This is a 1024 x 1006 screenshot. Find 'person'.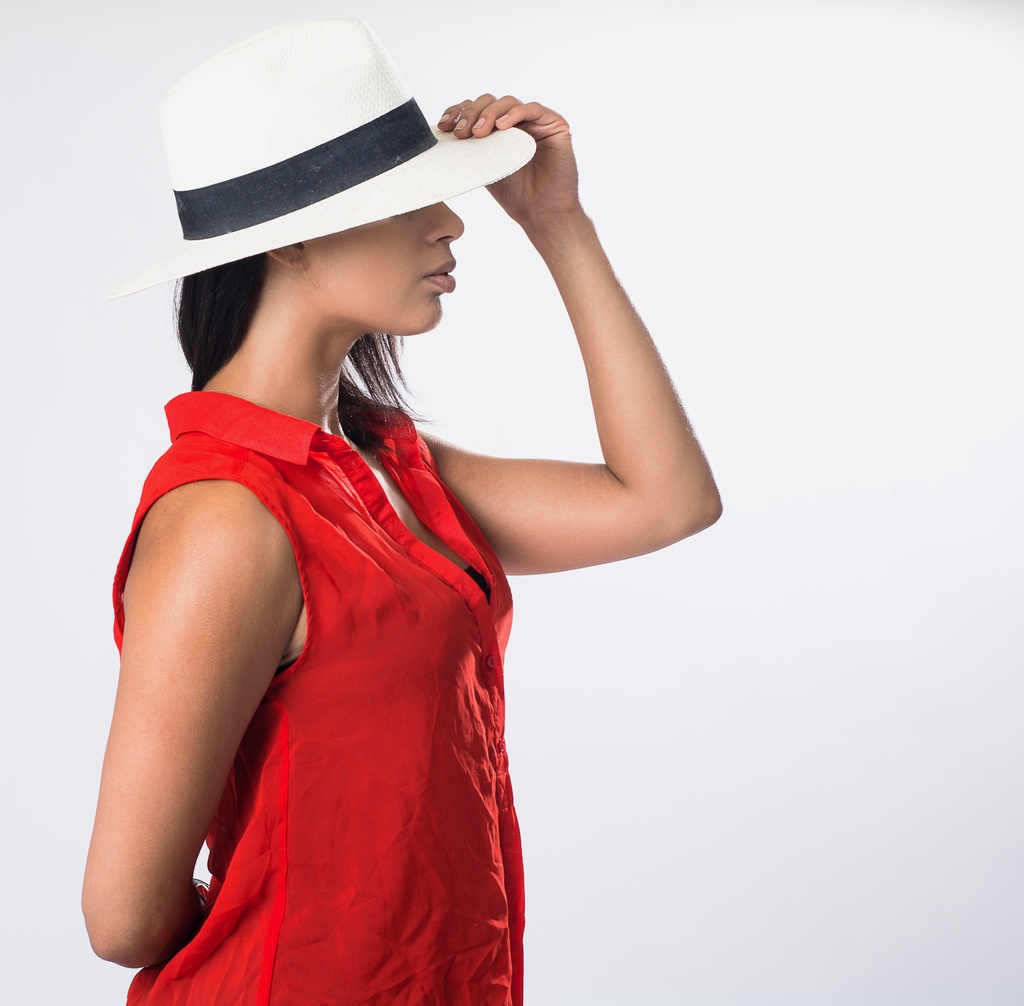
Bounding box: 47 39 665 1005.
